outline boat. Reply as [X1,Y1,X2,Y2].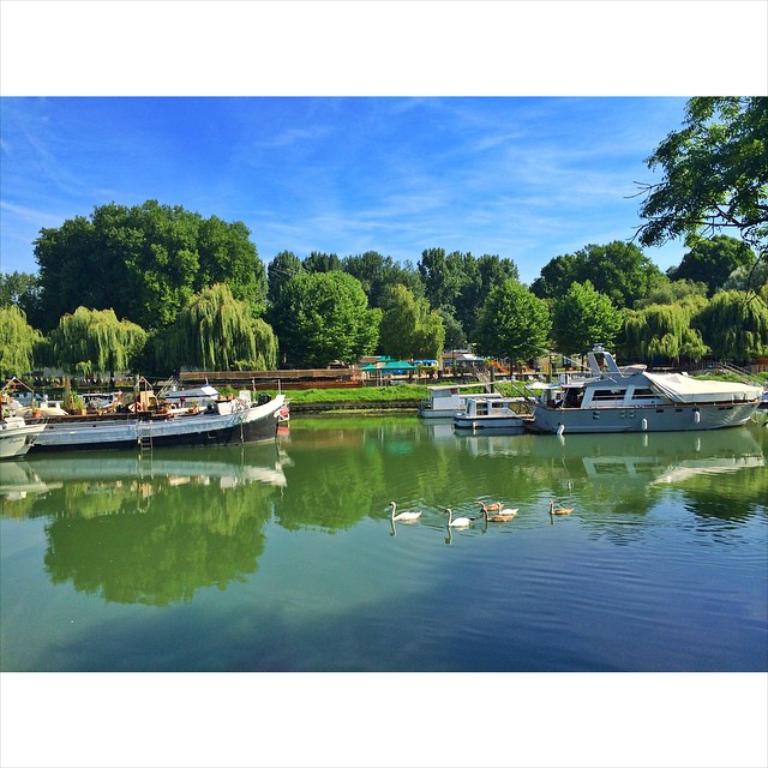
[0,383,46,457].
